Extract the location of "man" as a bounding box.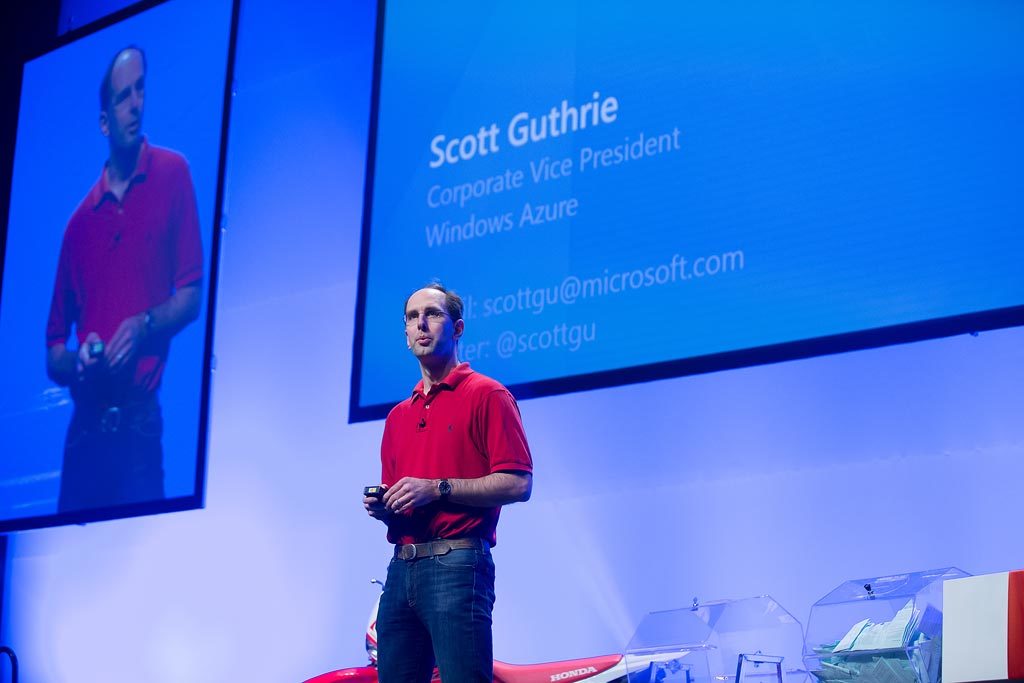
box(45, 48, 206, 502).
